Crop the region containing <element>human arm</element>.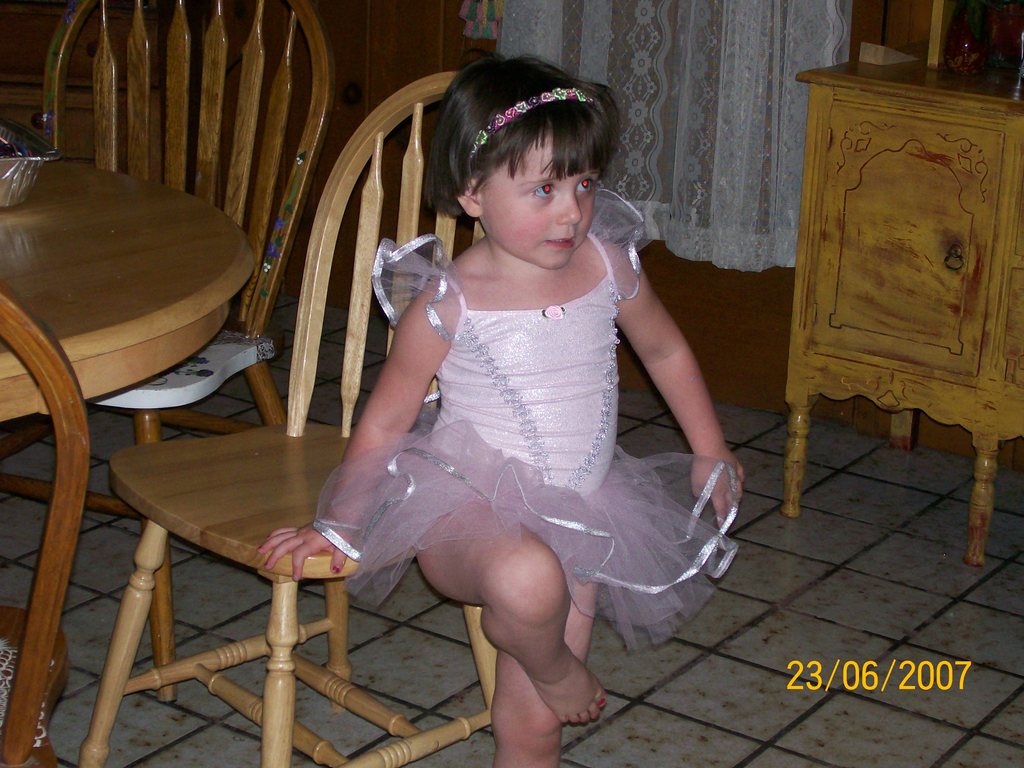
Crop region: {"x1": 250, "y1": 271, "x2": 453, "y2": 586}.
